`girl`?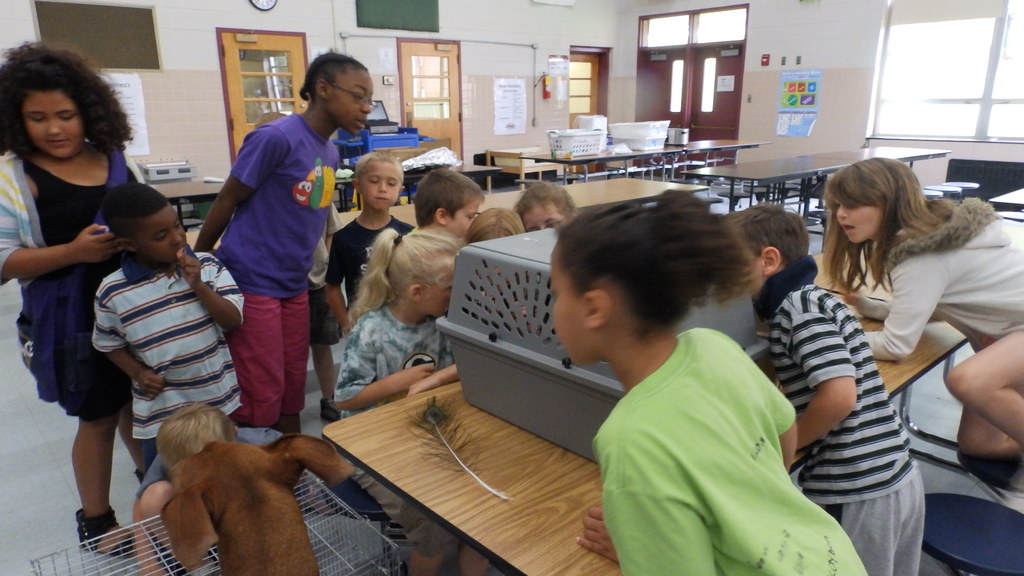
{"left": 822, "top": 156, "right": 1023, "bottom": 459}
